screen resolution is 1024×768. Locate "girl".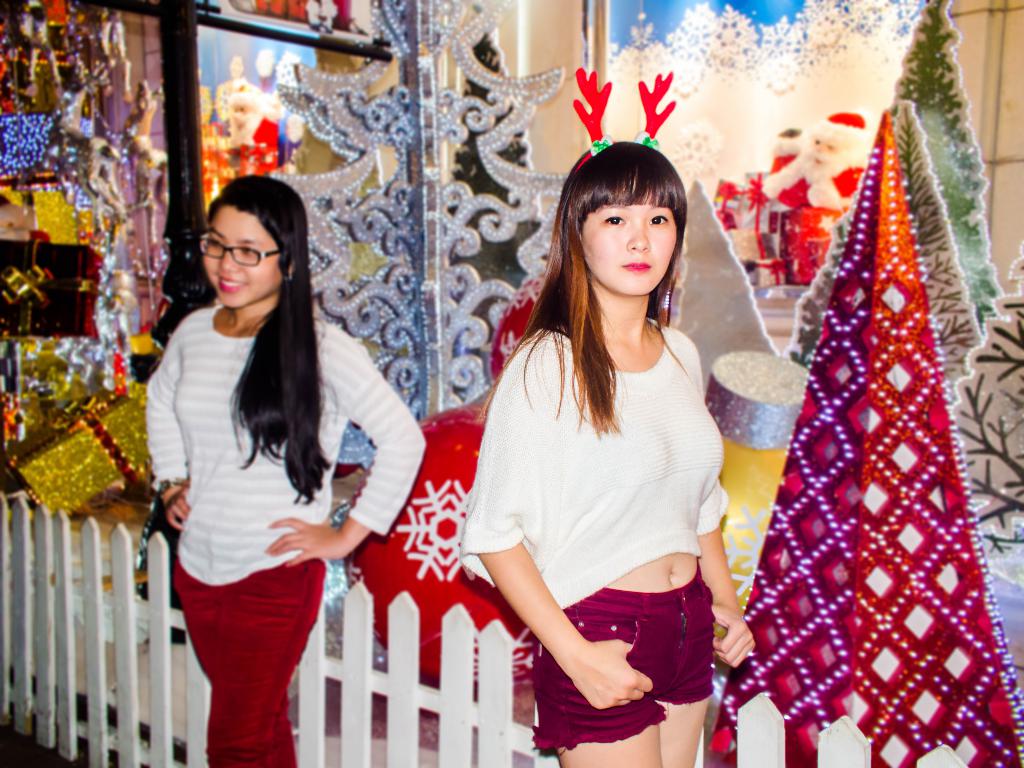
(457,66,758,767).
